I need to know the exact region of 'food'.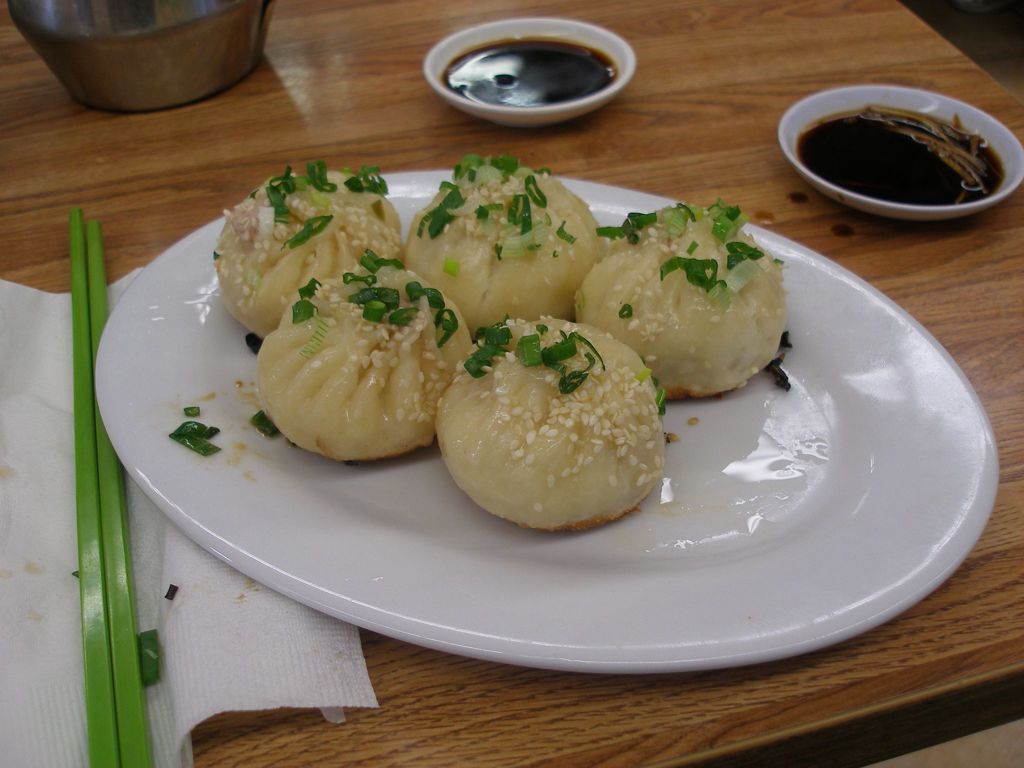
Region: left=442, top=39, right=619, bottom=109.
